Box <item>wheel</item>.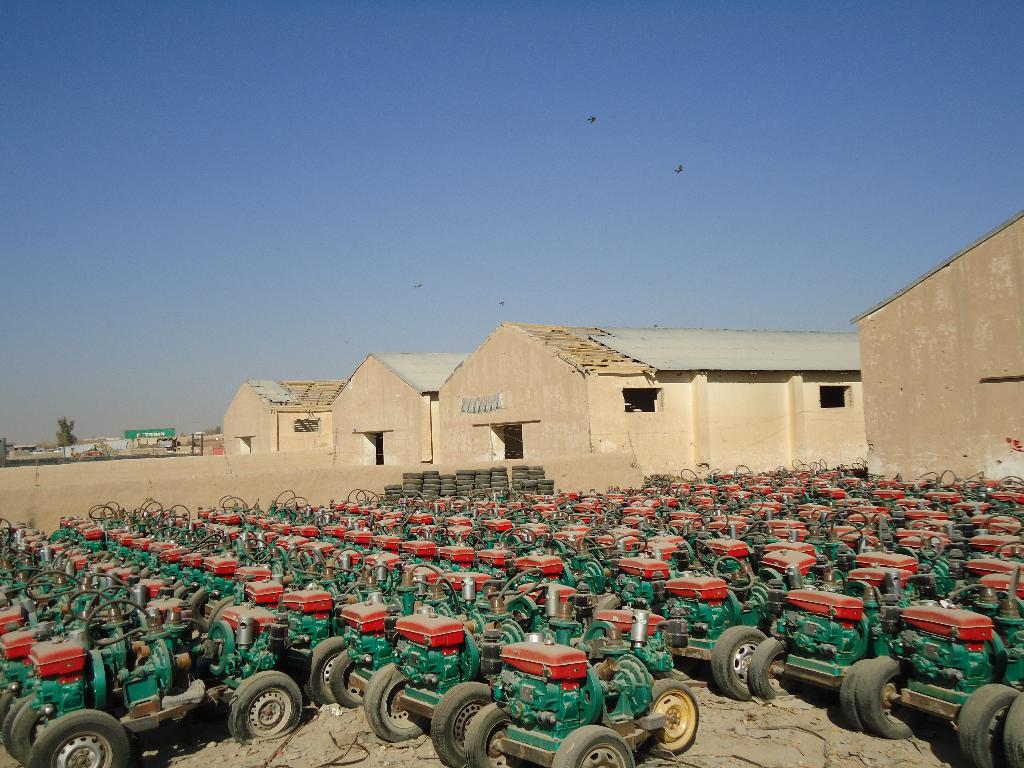
bbox=(1004, 693, 1023, 760).
